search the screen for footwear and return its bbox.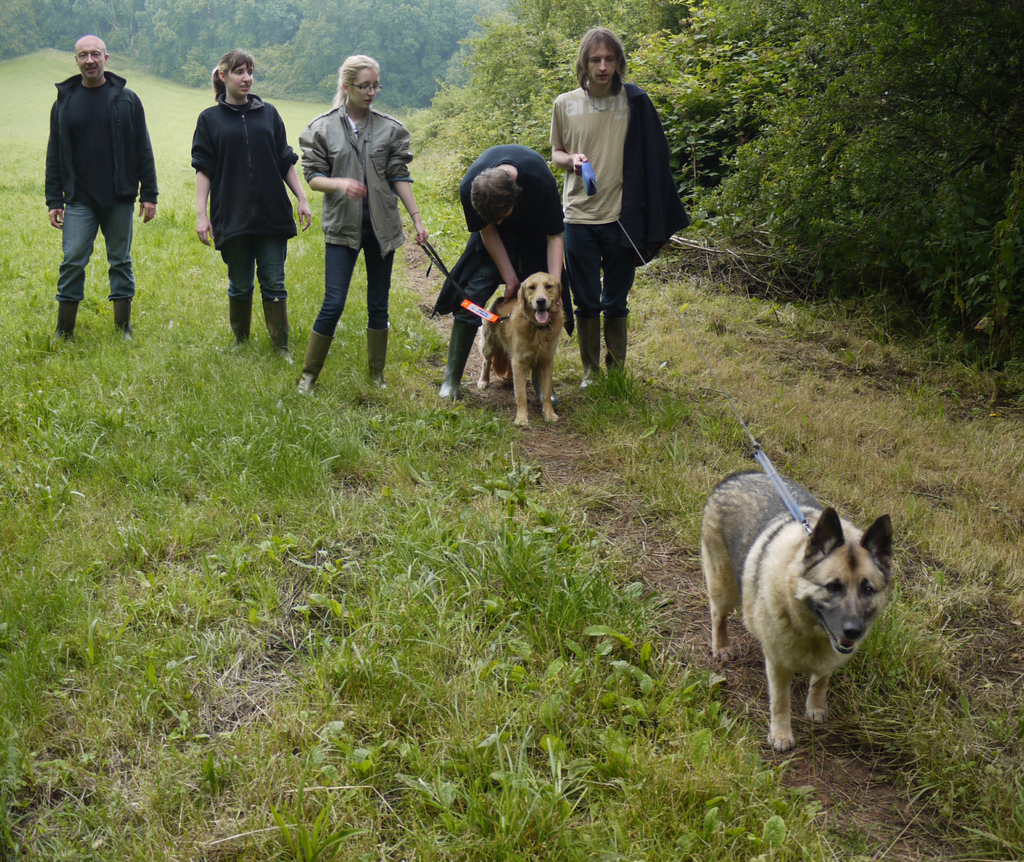
Found: [left=575, top=312, right=601, bottom=385].
